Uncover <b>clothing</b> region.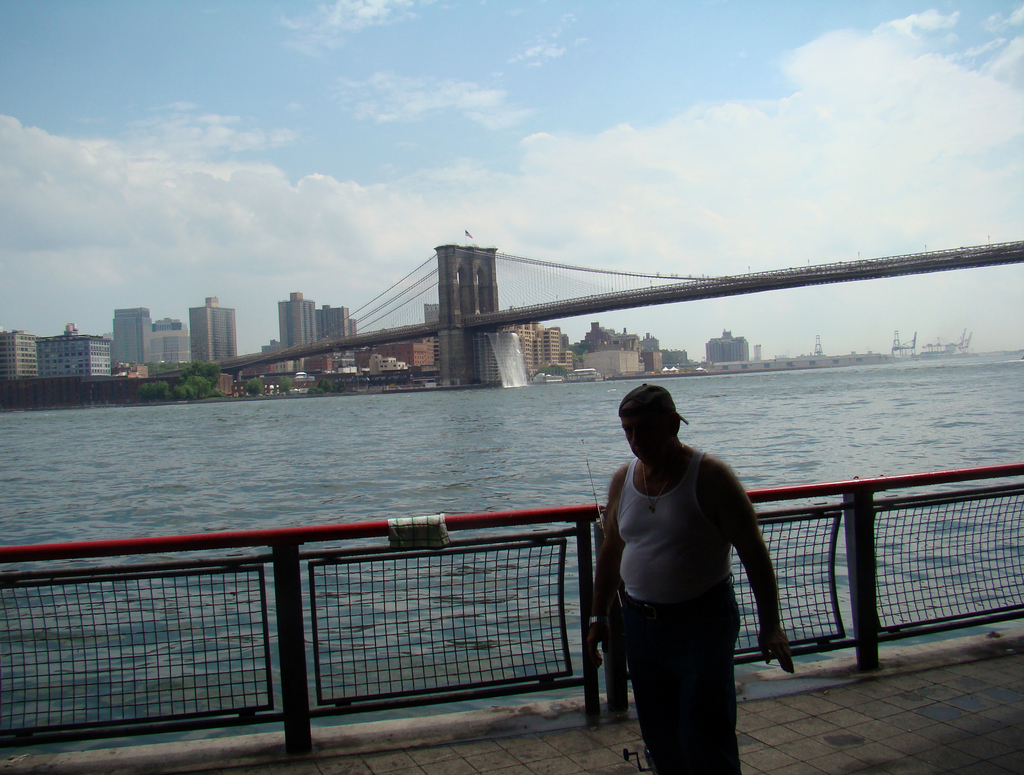
Uncovered: {"left": 595, "top": 421, "right": 785, "bottom": 750}.
